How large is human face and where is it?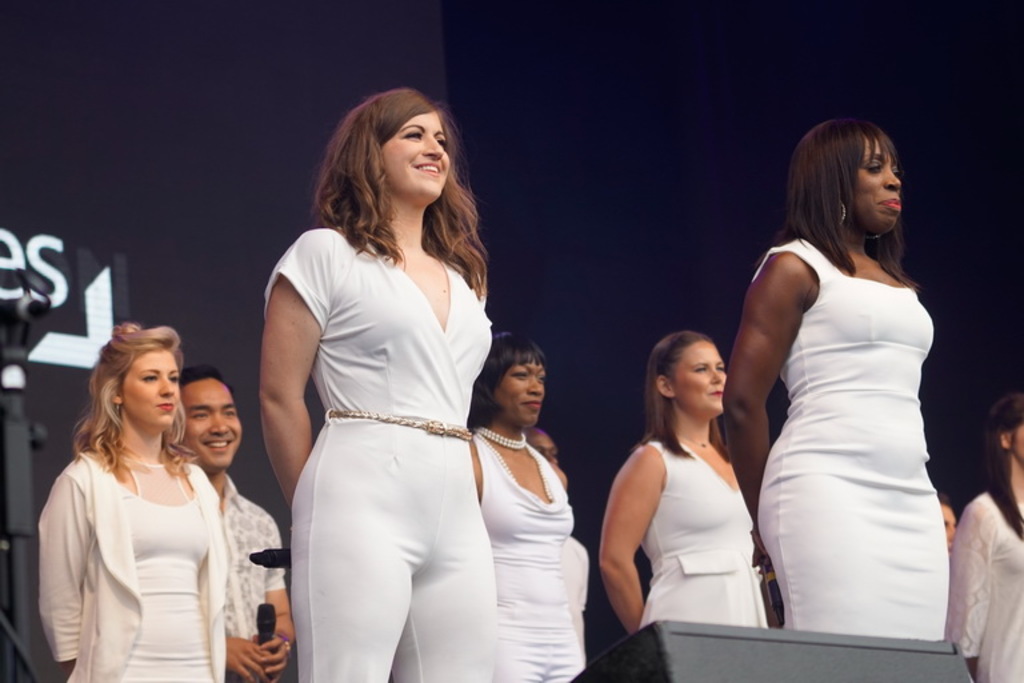
Bounding box: box(852, 132, 901, 233).
